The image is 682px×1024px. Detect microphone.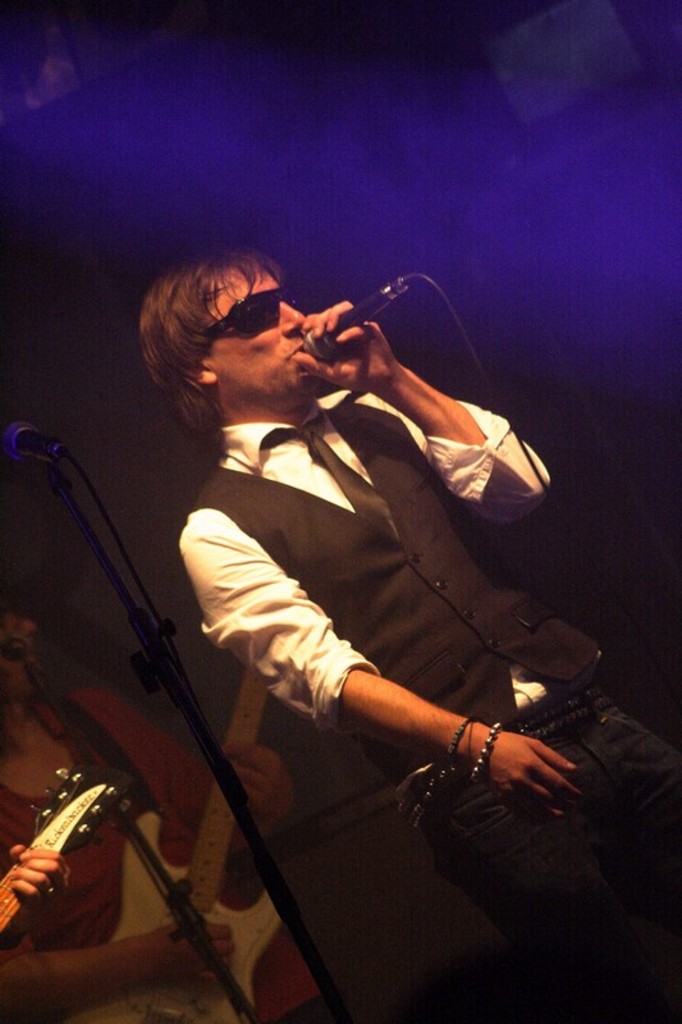
Detection: (left=288, top=268, right=430, bottom=371).
